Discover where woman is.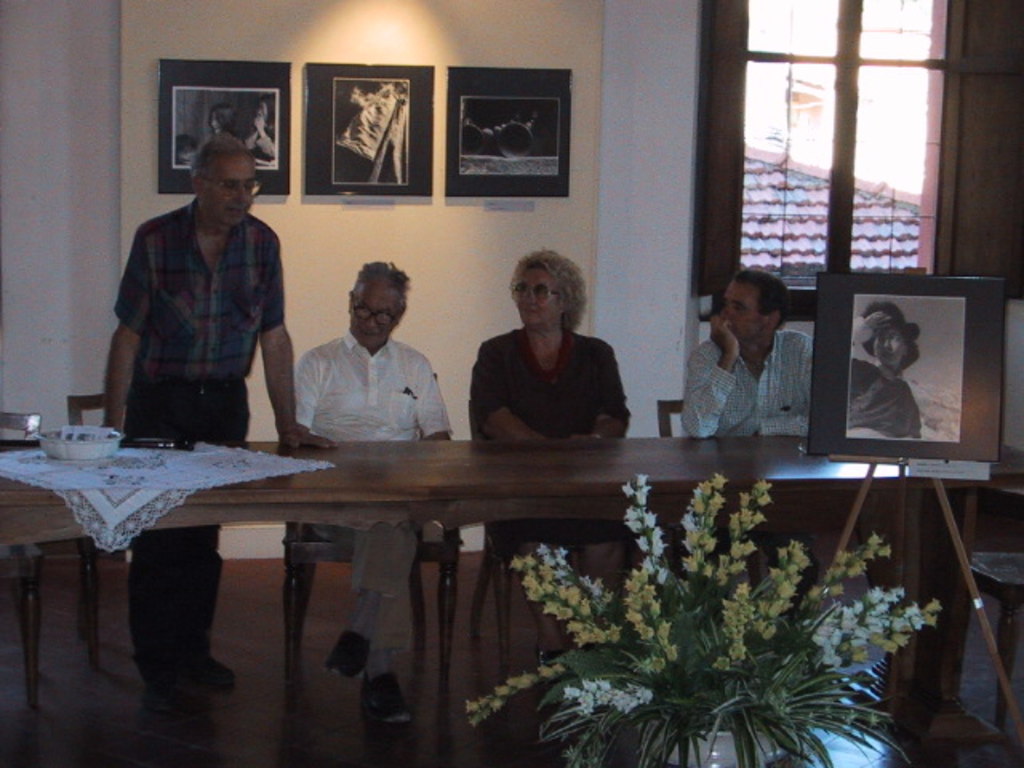
Discovered at (x1=470, y1=246, x2=630, y2=656).
